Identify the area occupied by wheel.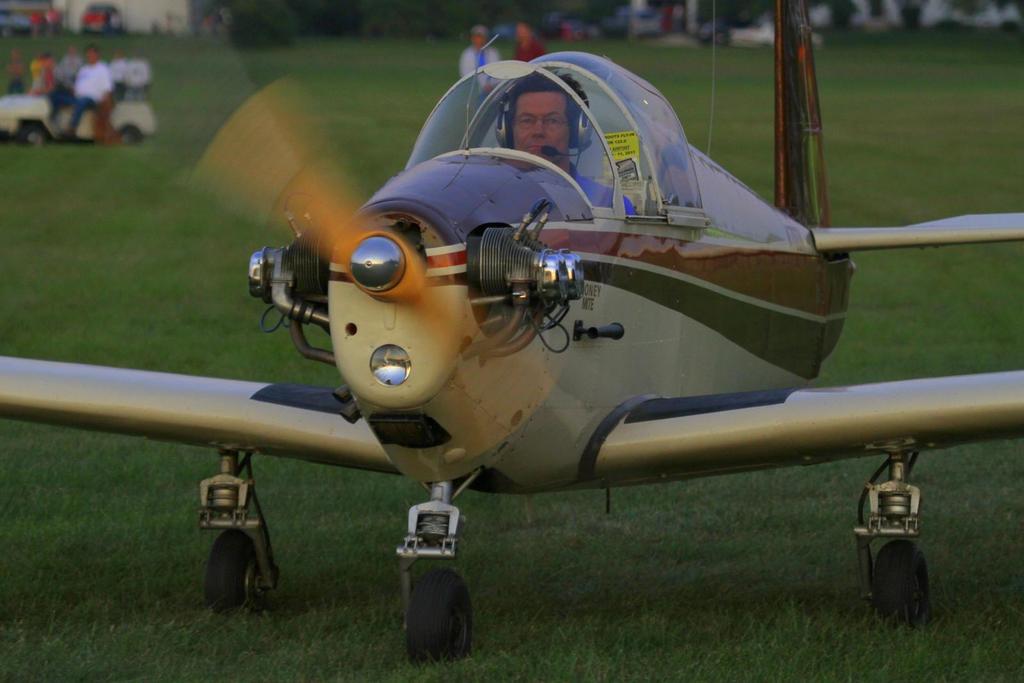
Area: (203, 522, 259, 618).
